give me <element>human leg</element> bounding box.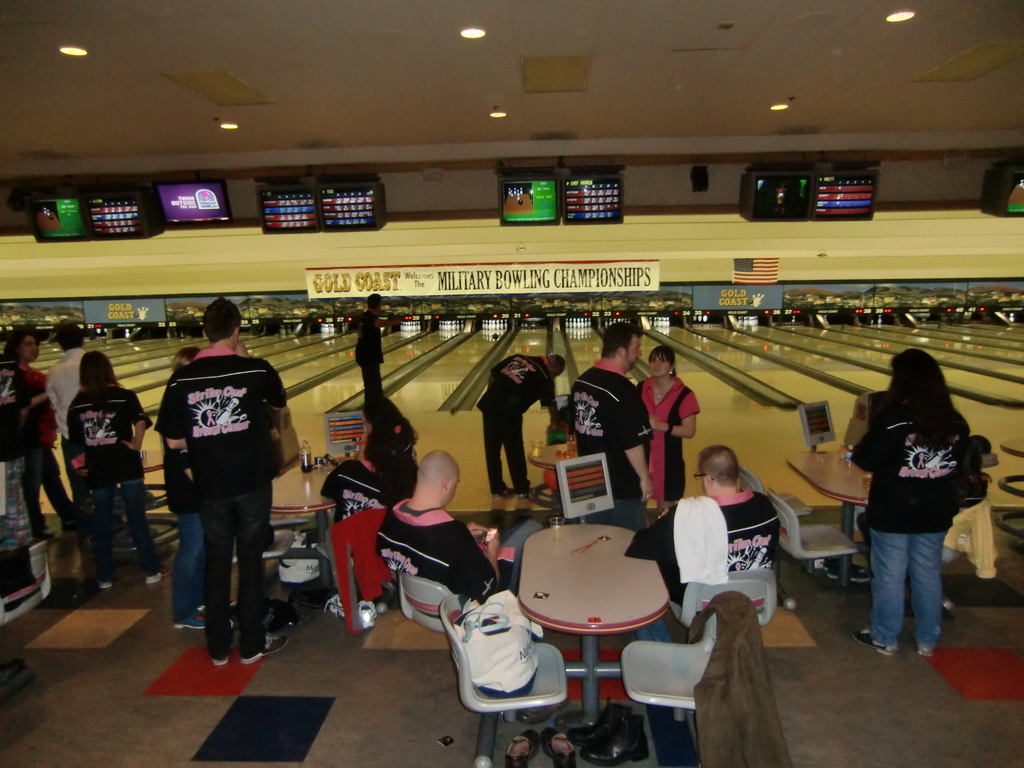
[left=911, top=529, right=943, bottom=654].
